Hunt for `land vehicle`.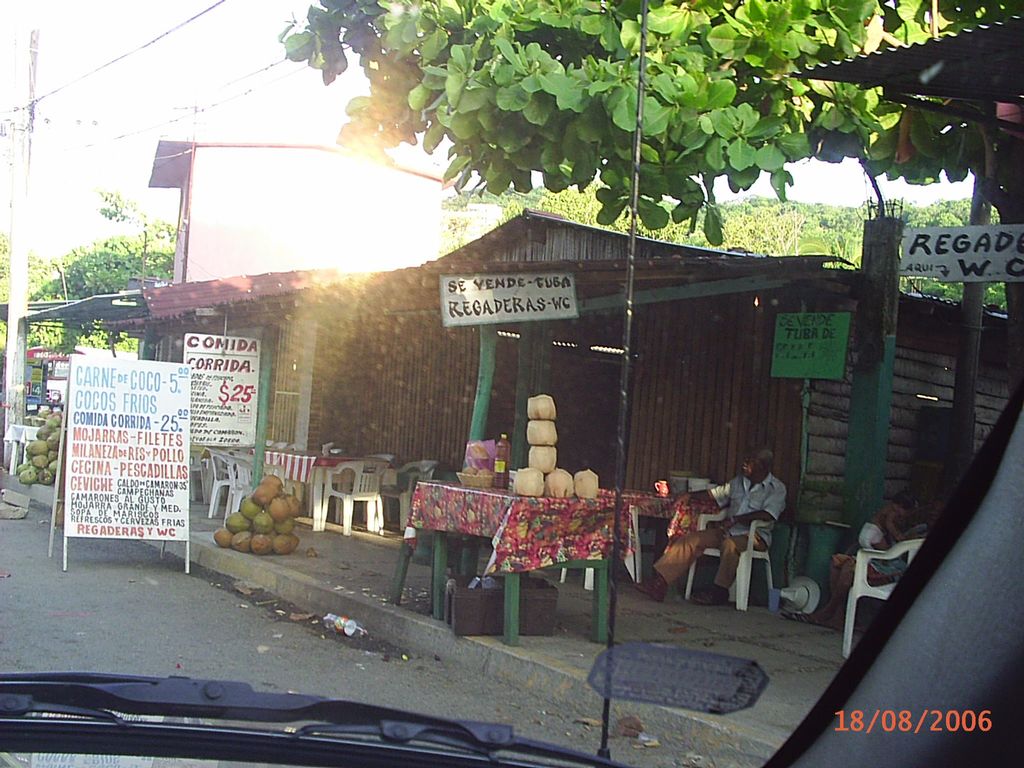
Hunted down at l=56, t=84, r=1005, b=691.
